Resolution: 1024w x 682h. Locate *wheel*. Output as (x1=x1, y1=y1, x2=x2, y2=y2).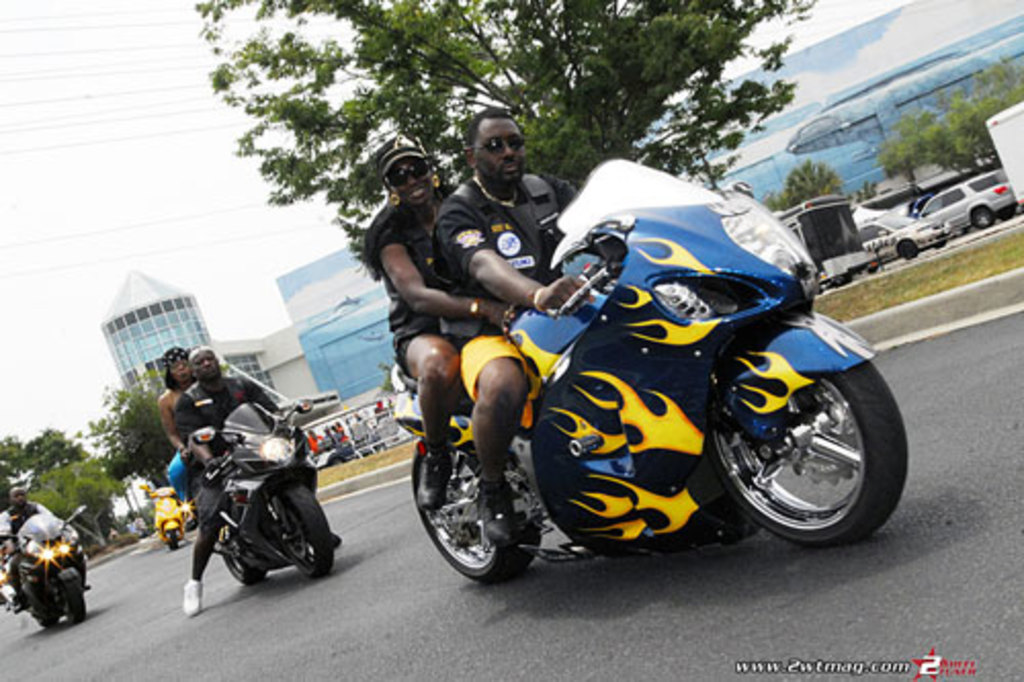
(x1=215, y1=520, x2=274, y2=586).
